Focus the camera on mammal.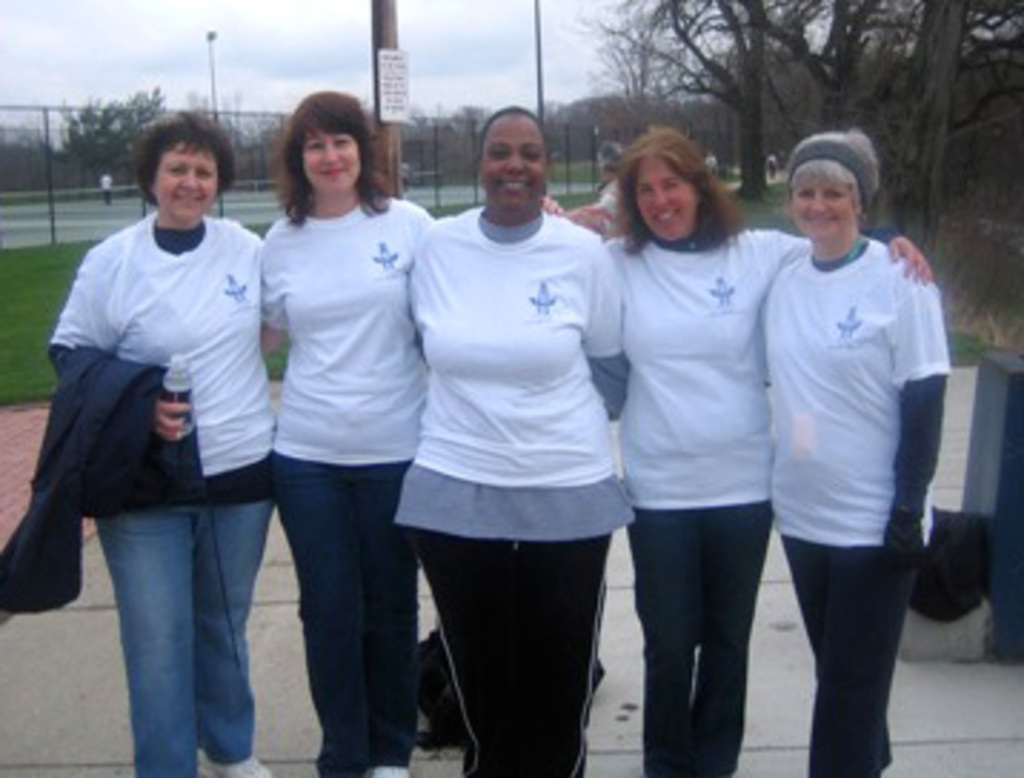
Focus region: select_region(598, 123, 935, 775).
